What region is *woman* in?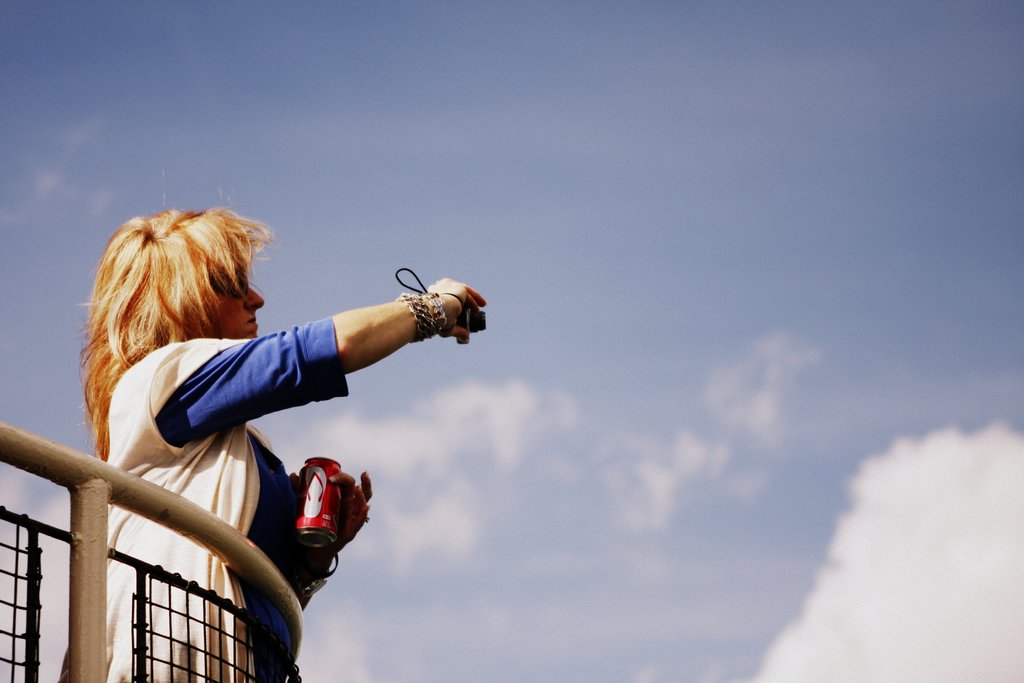
{"x1": 59, "y1": 191, "x2": 442, "y2": 621}.
